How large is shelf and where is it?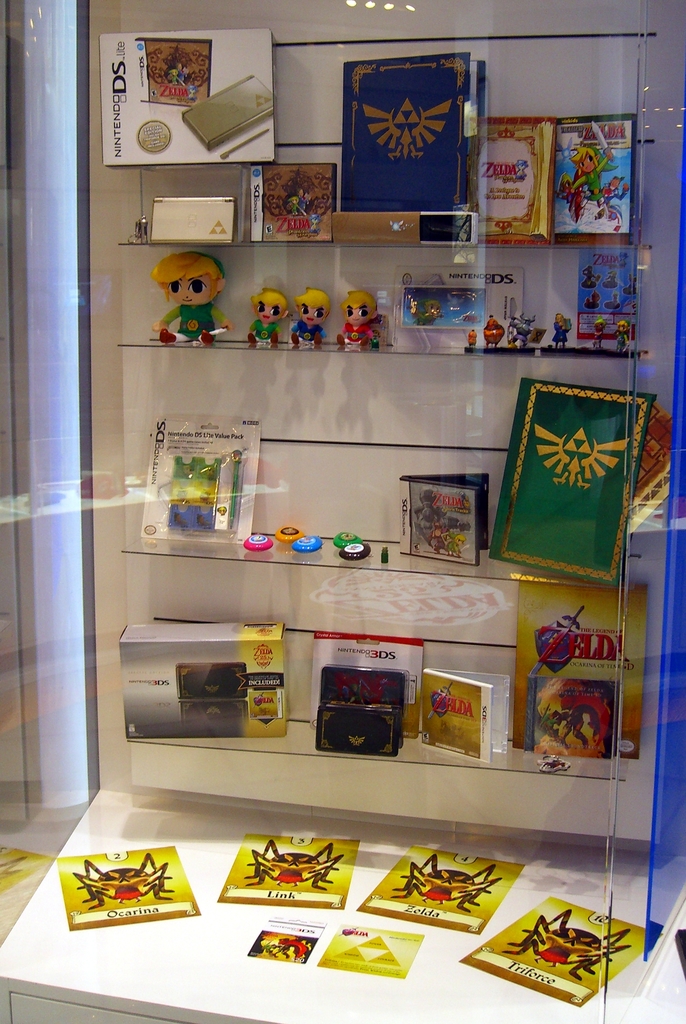
Bounding box: left=113, top=439, right=685, bottom=577.
